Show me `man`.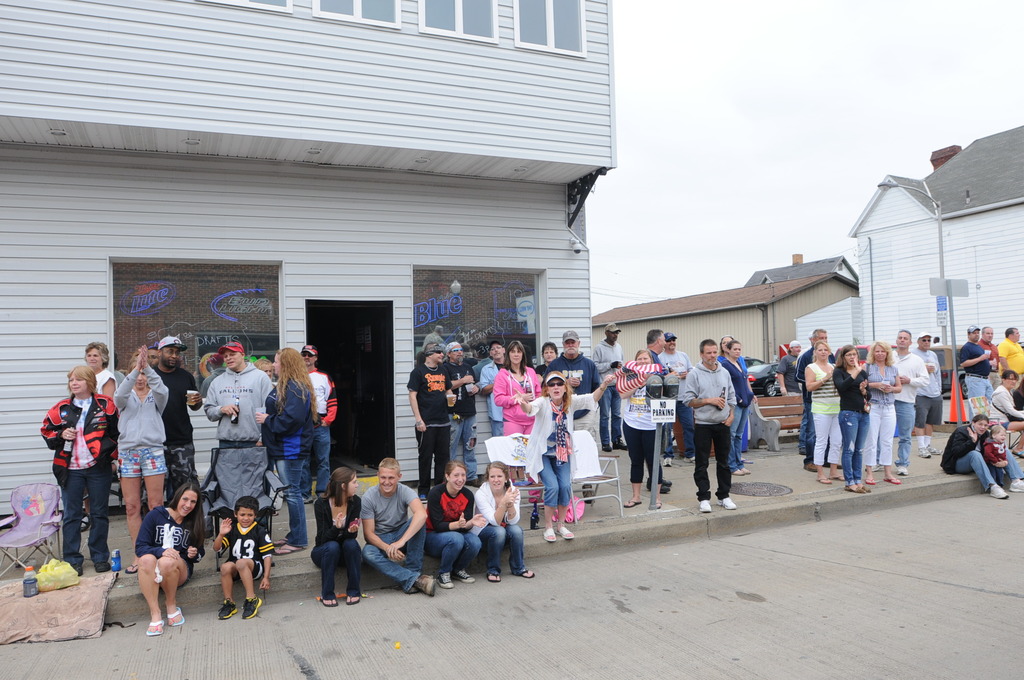
`man` is here: {"x1": 591, "y1": 321, "x2": 628, "y2": 451}.
